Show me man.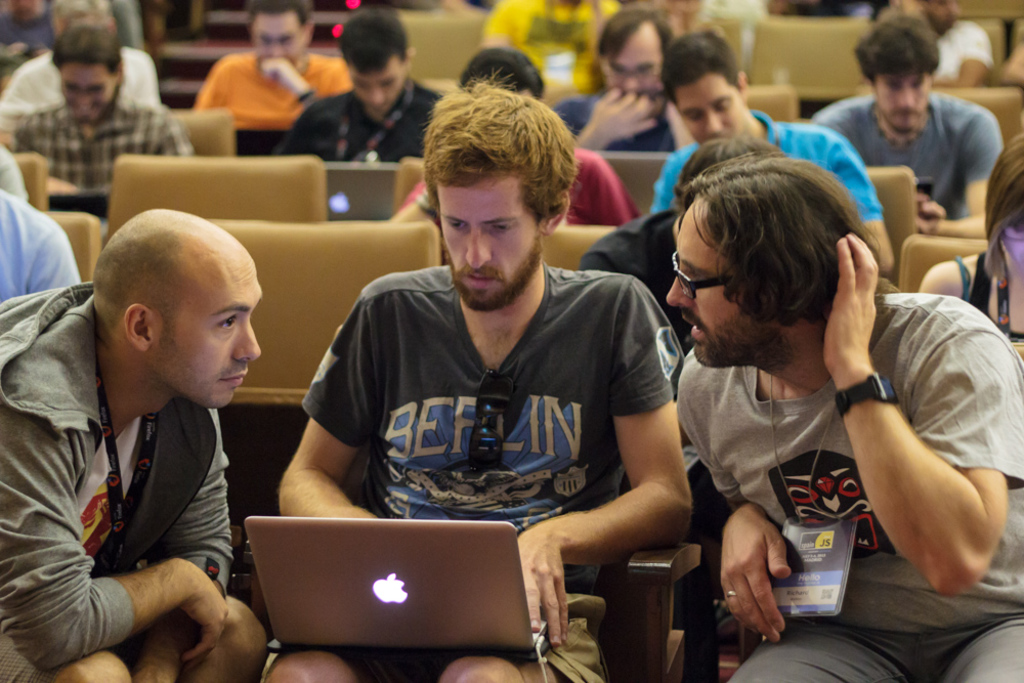
man is here: detection(385, 38, 639, 229).
